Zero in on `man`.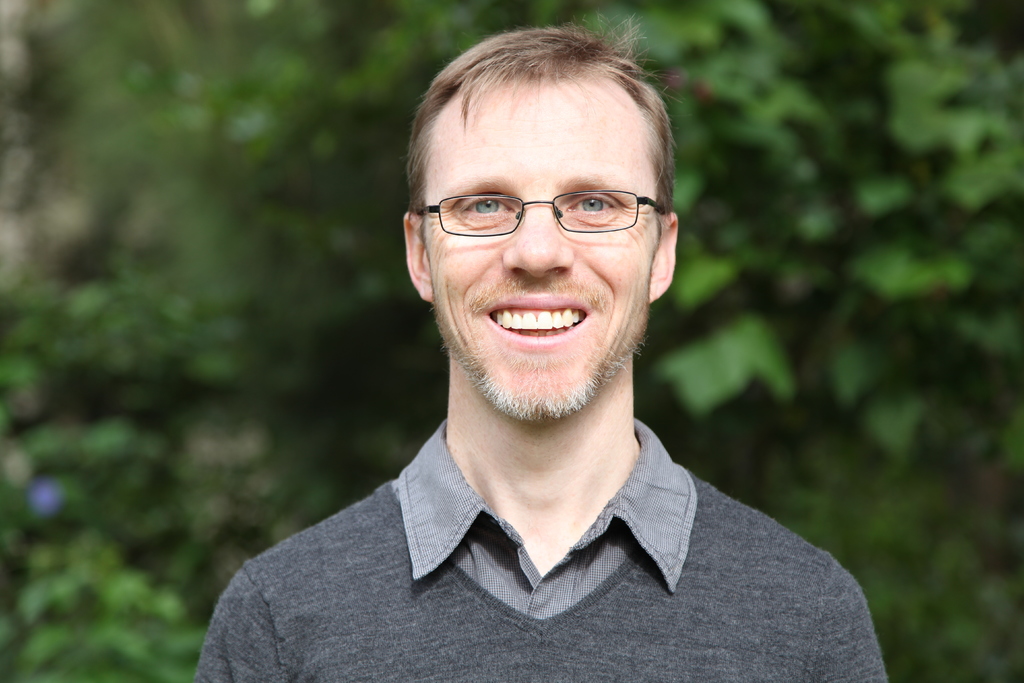
Zeroed in: x1=174 y1=35 x2=892 y2=674.
